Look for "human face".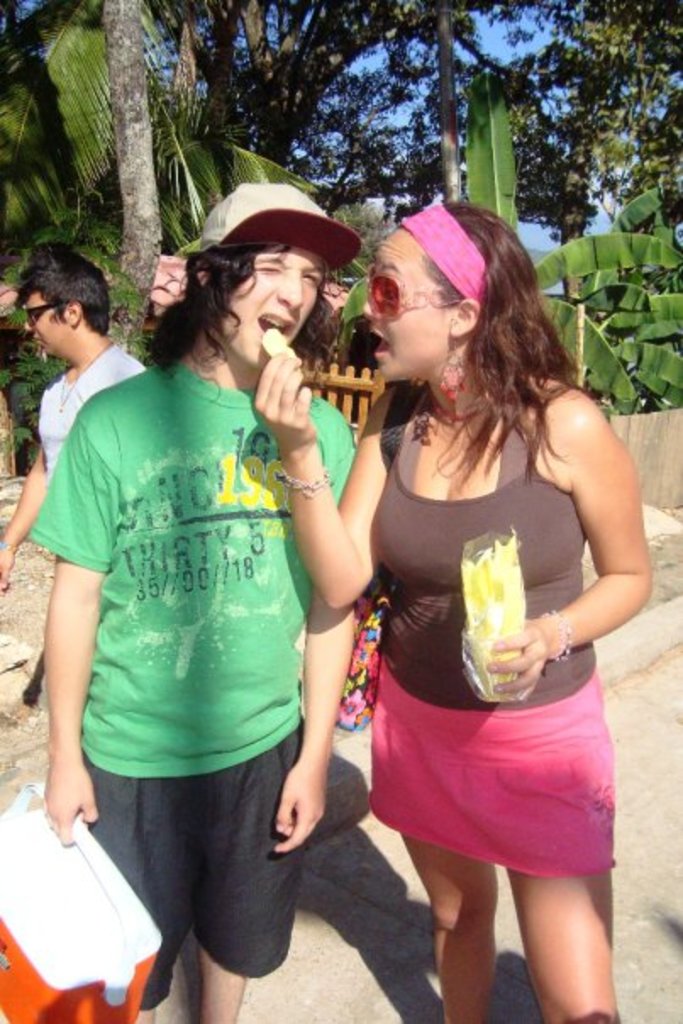
Found: <region>364, 239, 446, 380</region>.
